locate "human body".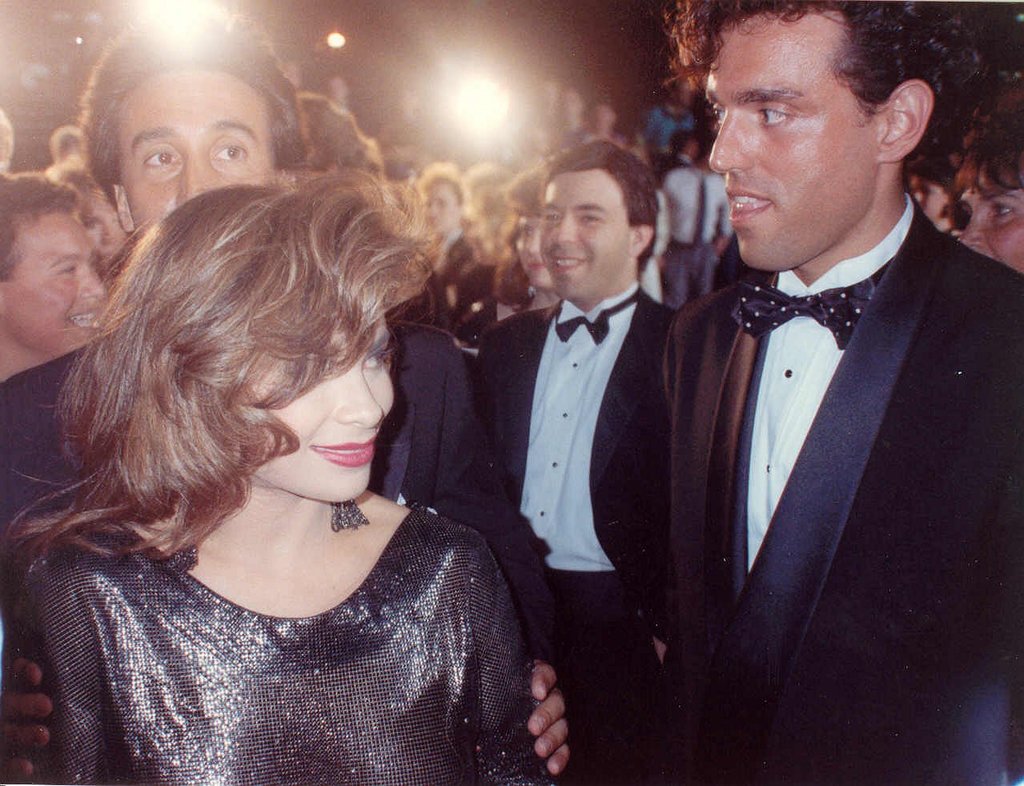
Bounding box: left=458, top=146, right=510, bottom=263.
